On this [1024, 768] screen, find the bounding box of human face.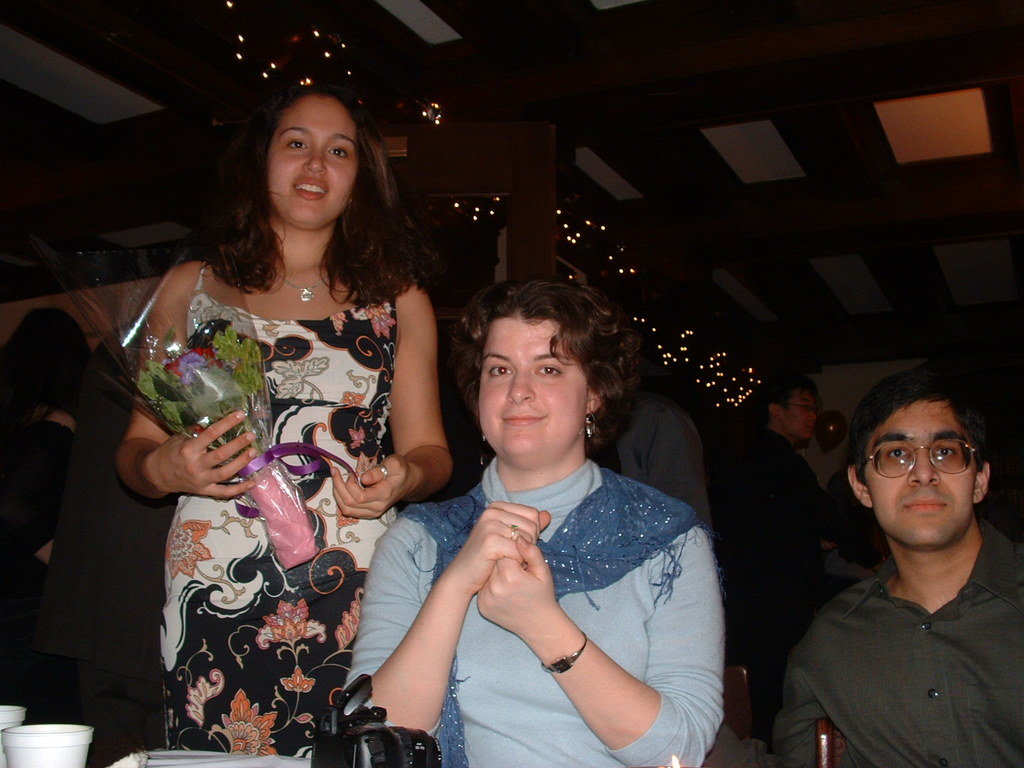
Bounding box: (left=785, top=394, right=817, bottom=442).
